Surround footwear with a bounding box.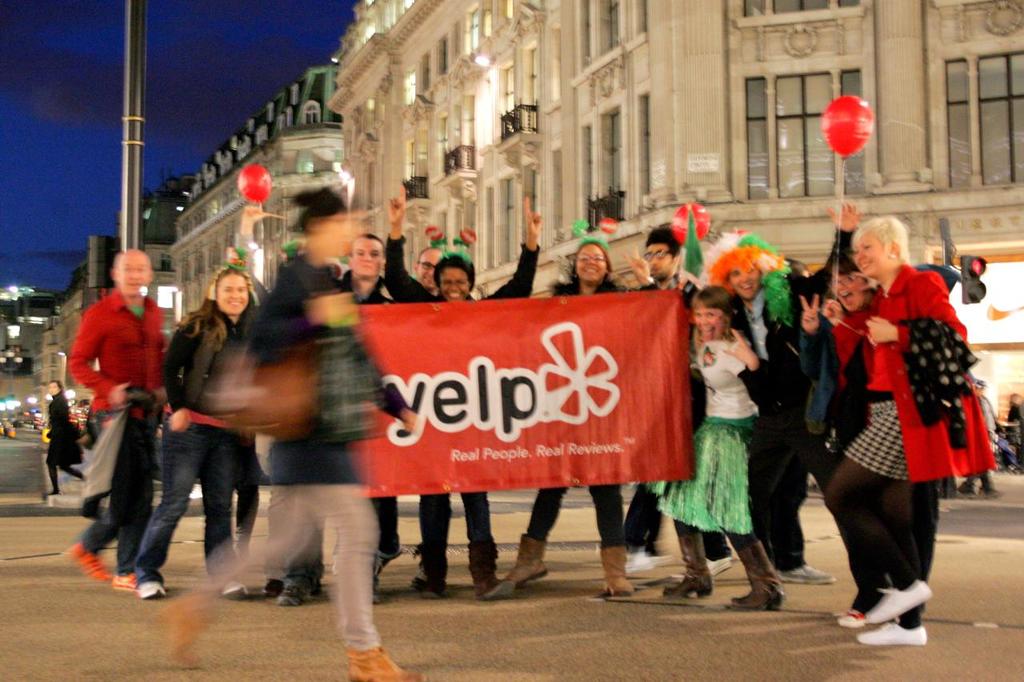
crop(70, 544, 103, 583).
